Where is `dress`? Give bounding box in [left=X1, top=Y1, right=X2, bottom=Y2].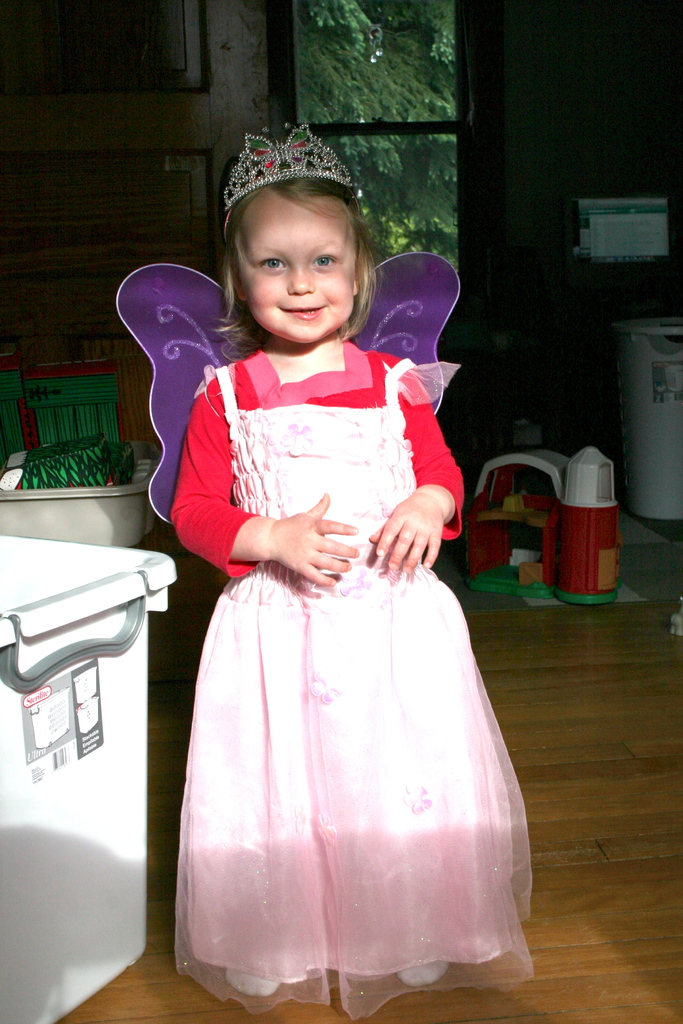
[left=133, top=341, right=541, bottom=1009].
